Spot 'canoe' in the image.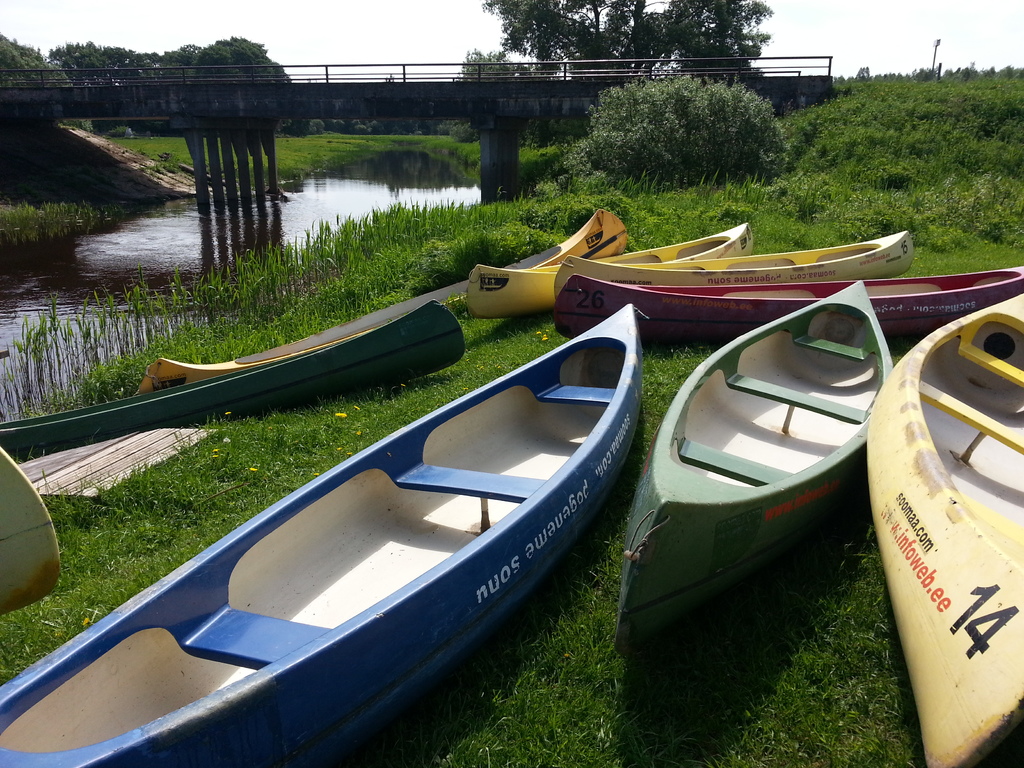
'canoe' found at pyautogui.locateOnScreen(0, 451, 63, 617).
